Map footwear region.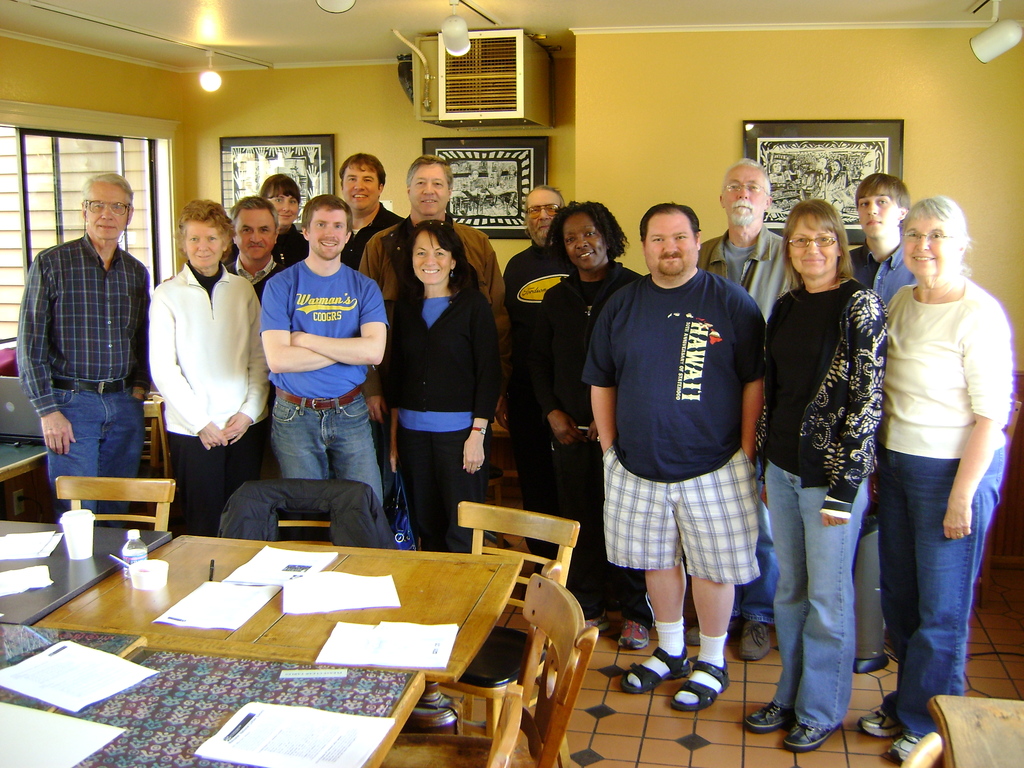
Mapped to x1=620, y1=621, x2=650, y2=647.
